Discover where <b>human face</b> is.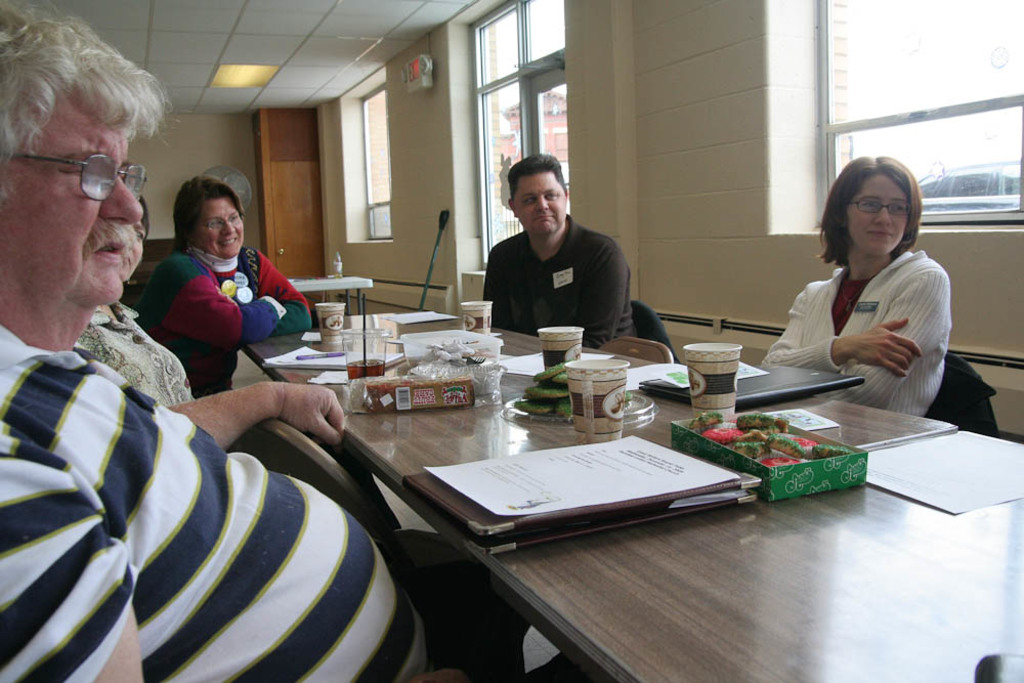
Discovered at rect(8, 41, 153, 329).
